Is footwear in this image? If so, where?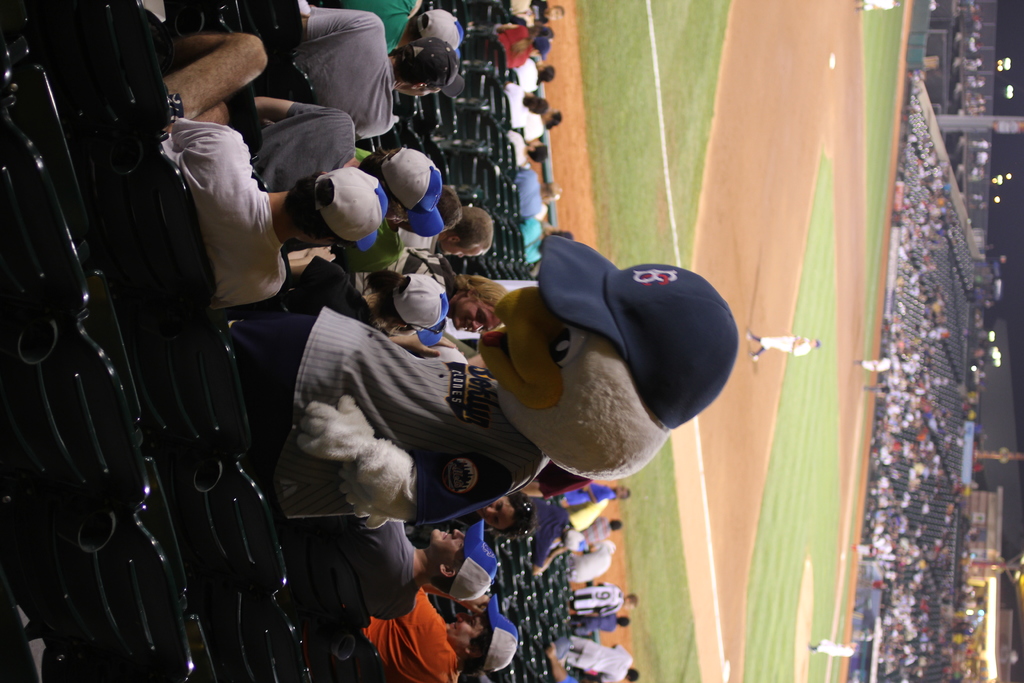
Yes, at pyautogui.locateOnScreen(856, 362, 857, 366).
